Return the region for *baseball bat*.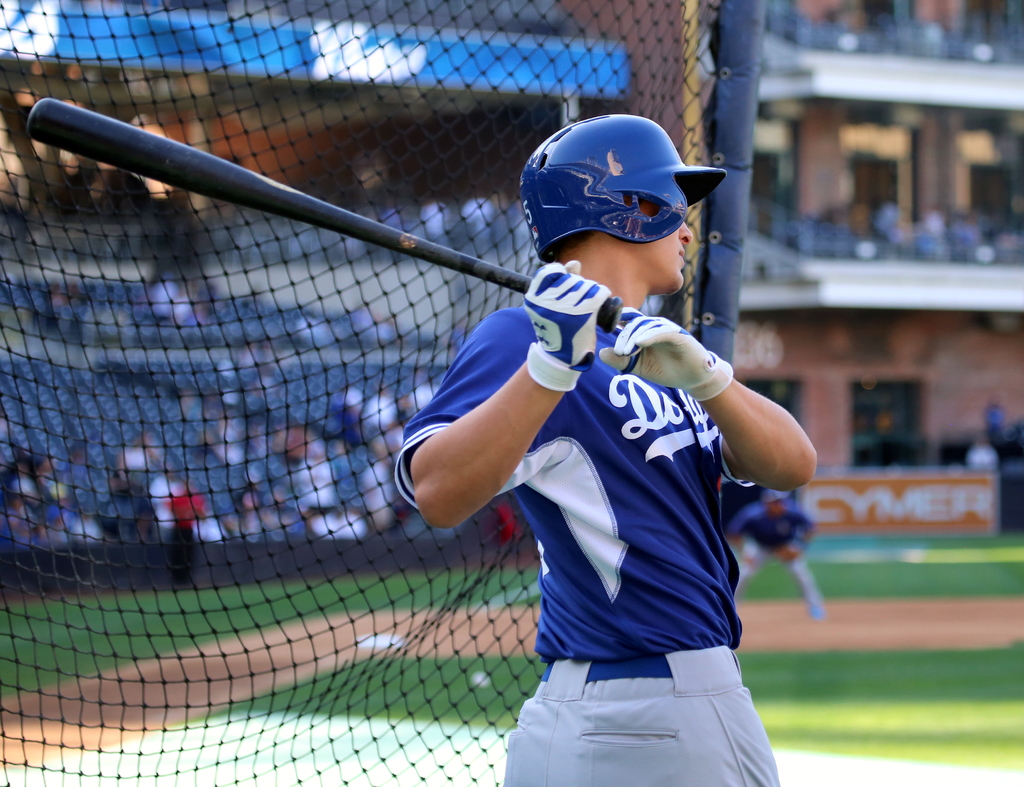
x1=26 y1=98 x2=628 y2=329.
